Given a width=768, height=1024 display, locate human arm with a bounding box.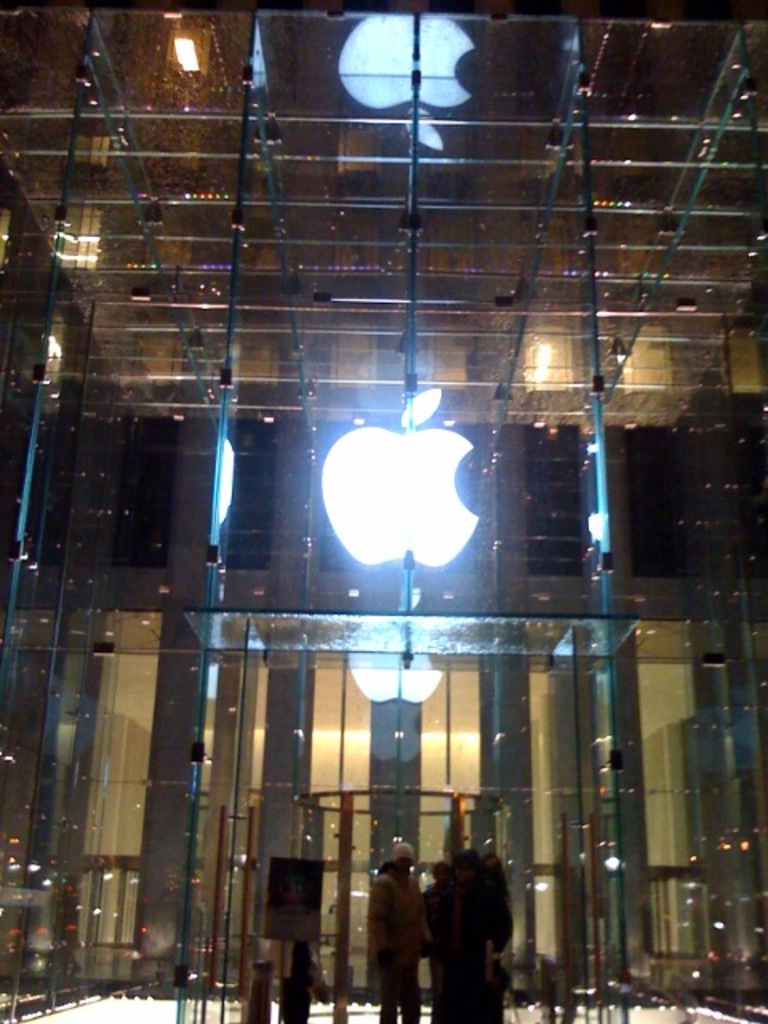
Located: [421,890,438,950].
